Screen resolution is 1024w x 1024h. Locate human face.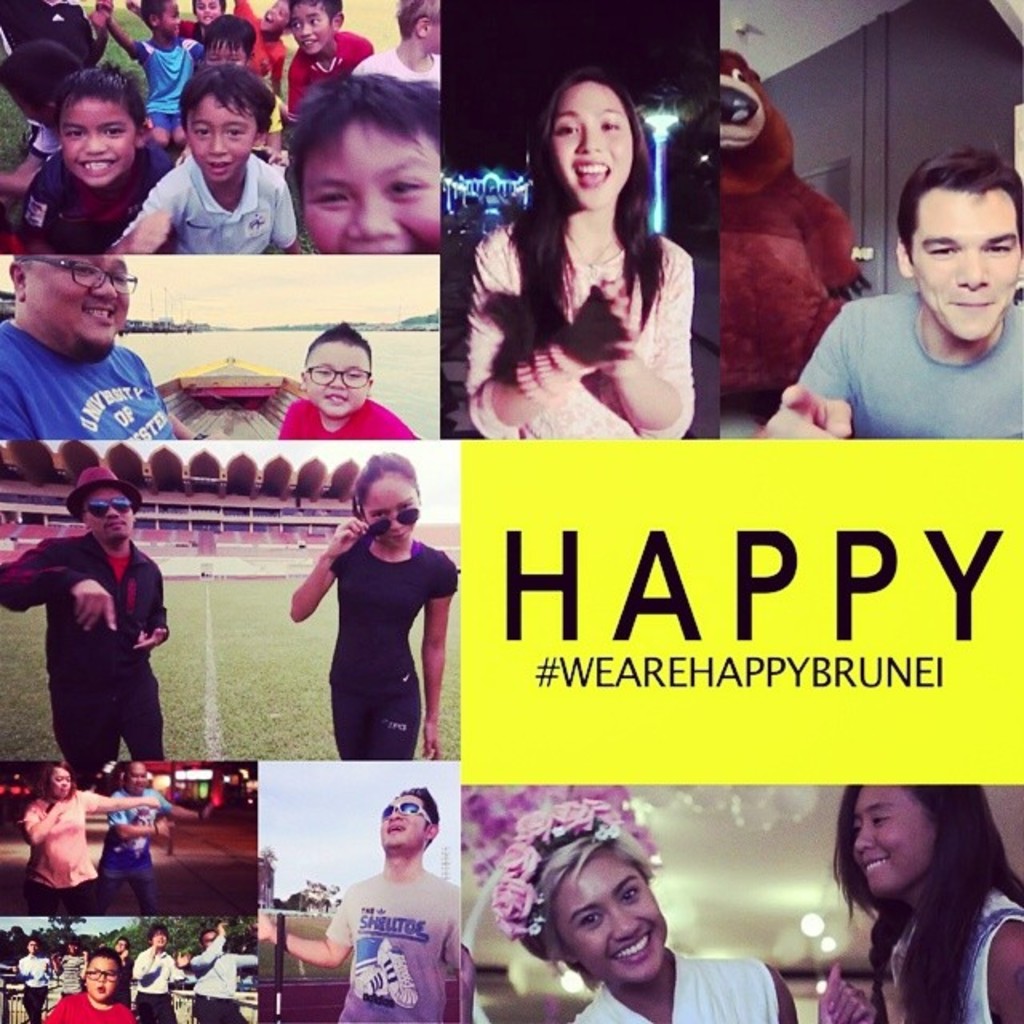
(26, 938, 42, 954).
